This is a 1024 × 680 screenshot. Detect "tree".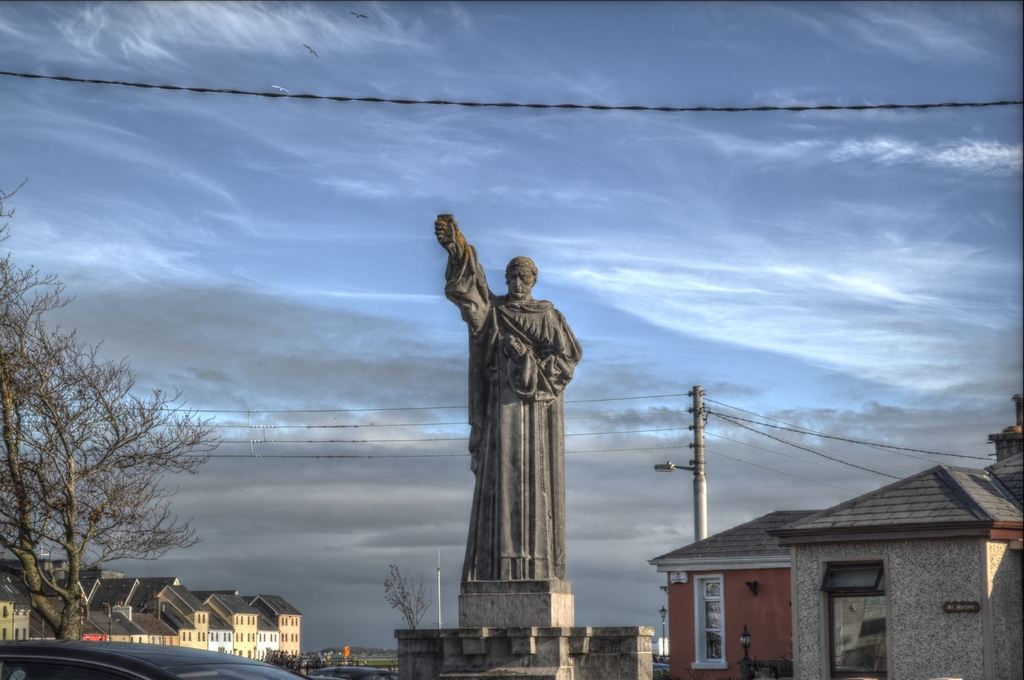
{"x1": 0, "y1": 170, "x2": 234, "y2": 644}.
